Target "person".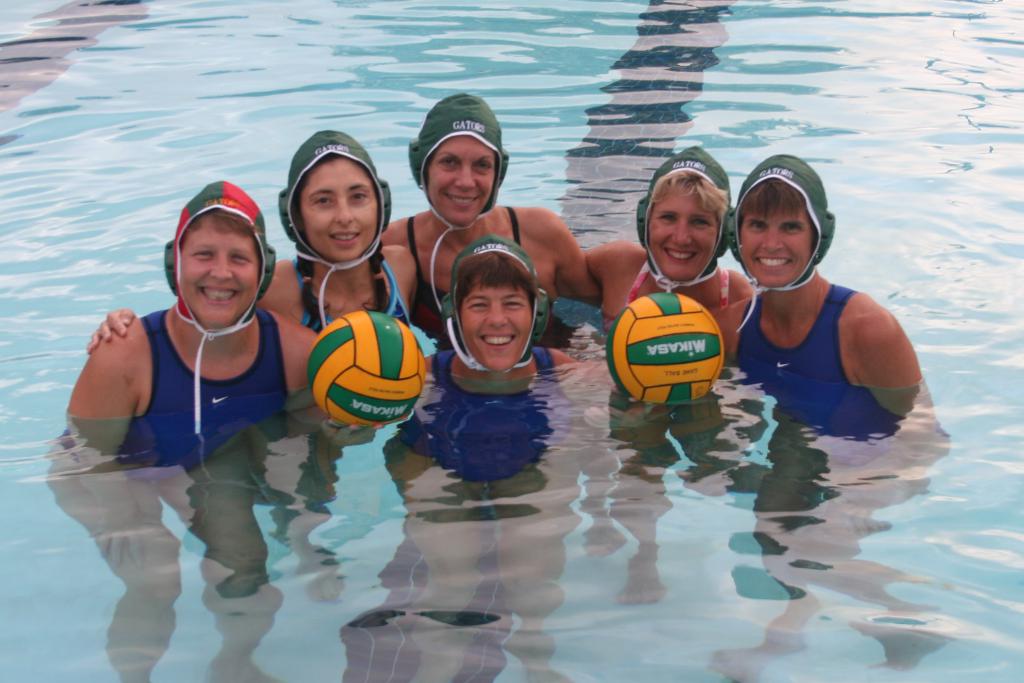
Target region: rect(380, 95, 603, 543).
